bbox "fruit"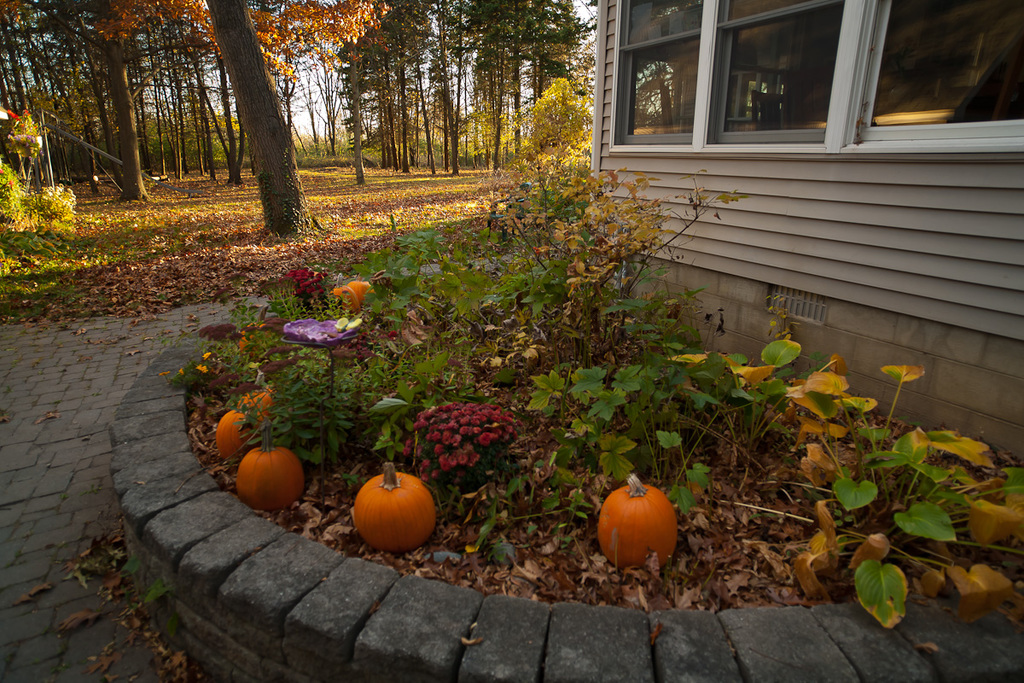
354, 470, 434, 552
